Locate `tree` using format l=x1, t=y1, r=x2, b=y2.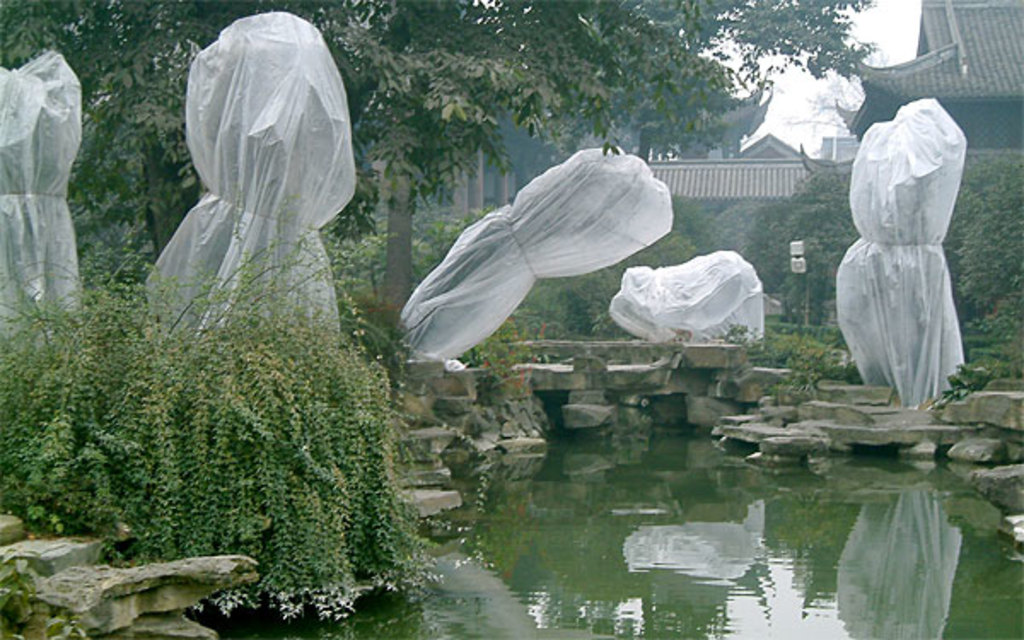
l=788, t=46, r=894, b=135.
